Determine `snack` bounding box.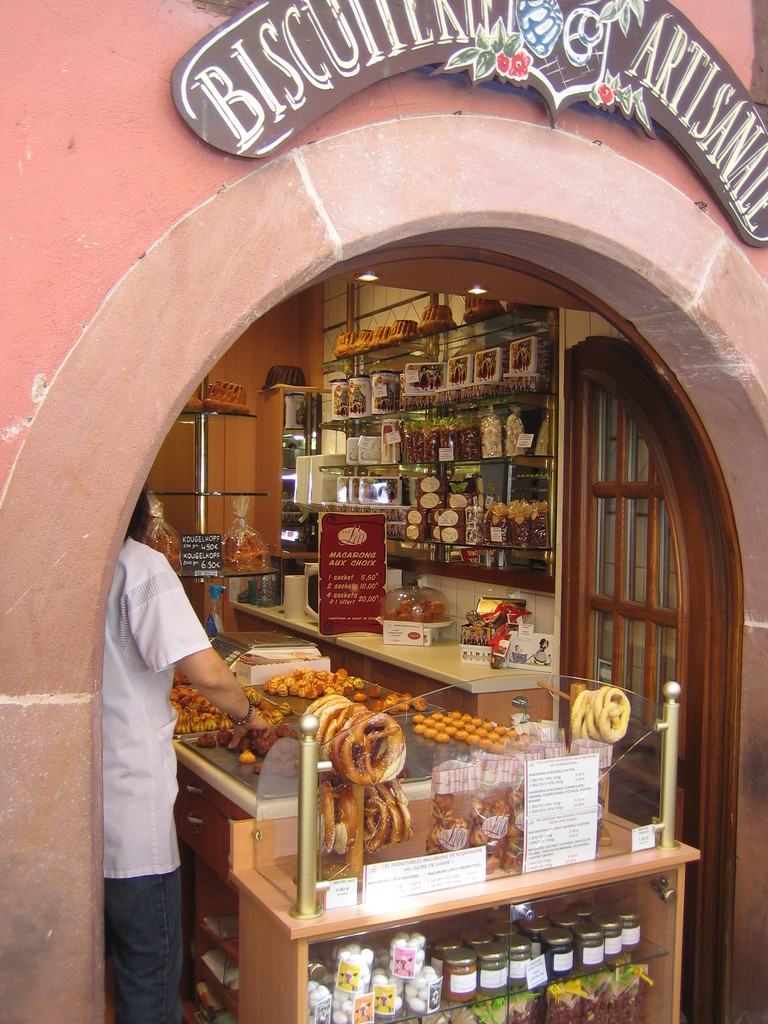
Determined: Rect(303, 707, 413, 815).
